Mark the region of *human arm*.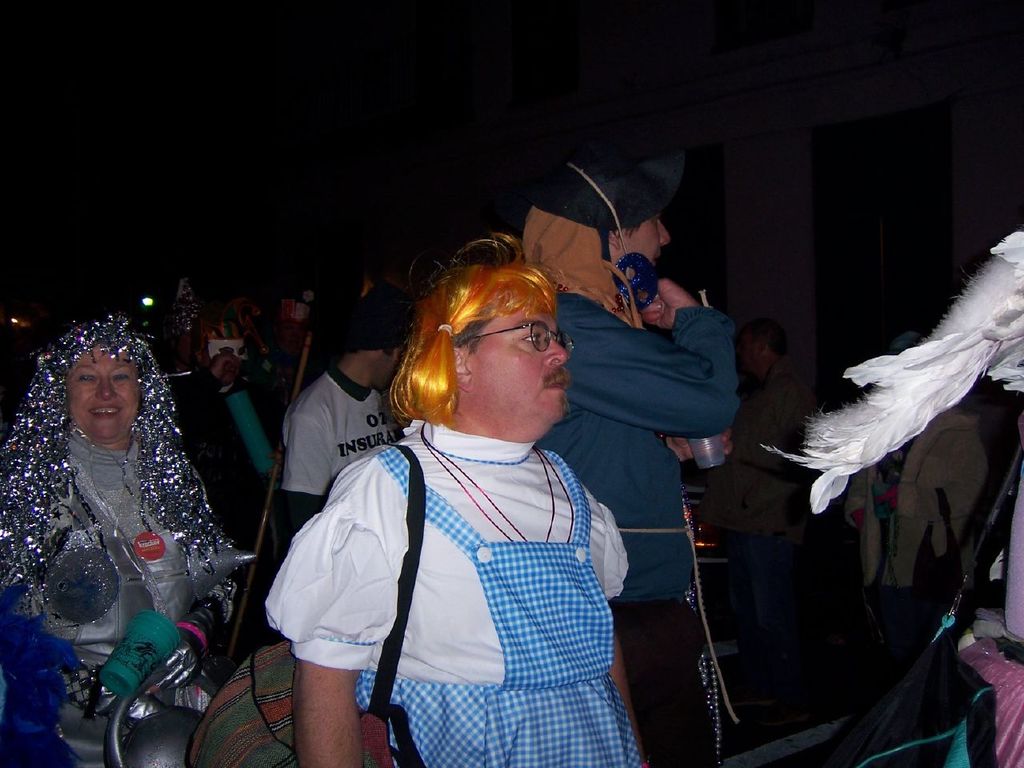
Region: [670,427,731,461].
